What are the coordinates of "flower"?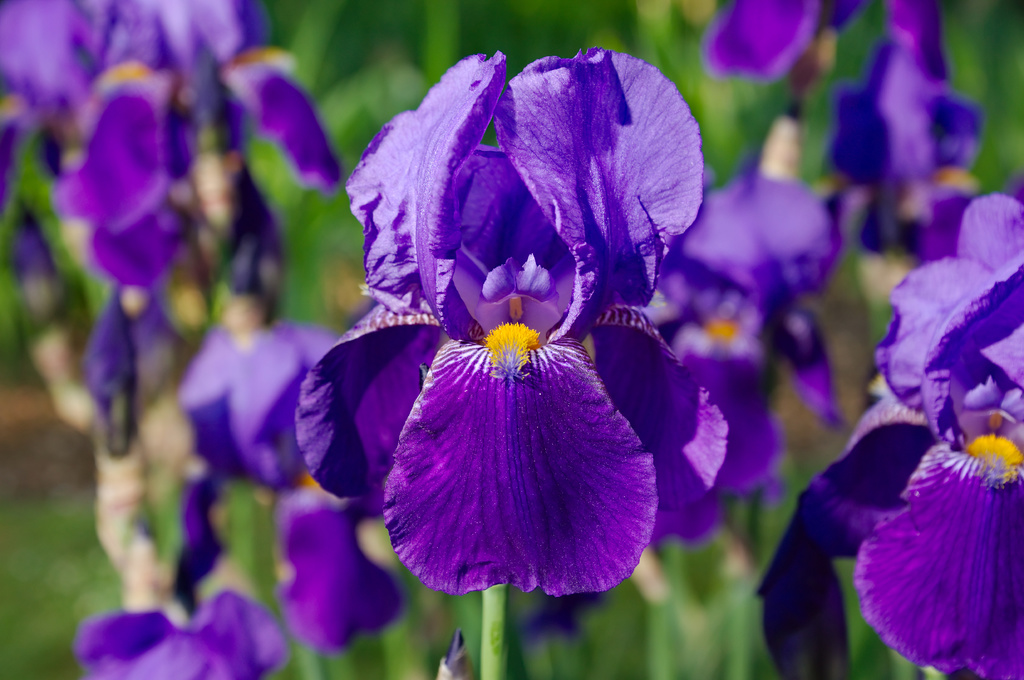
region(646, 177, 833, 541).
